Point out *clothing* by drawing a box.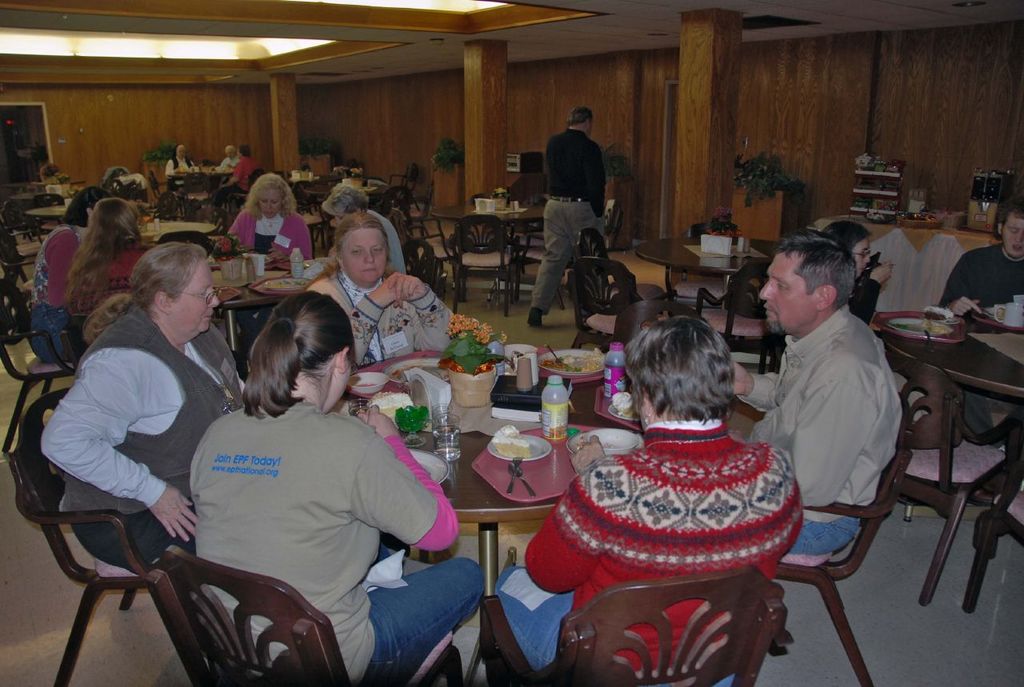
{"x1": 214, "y1": 155, "x2": 258, "y2": 205}.
